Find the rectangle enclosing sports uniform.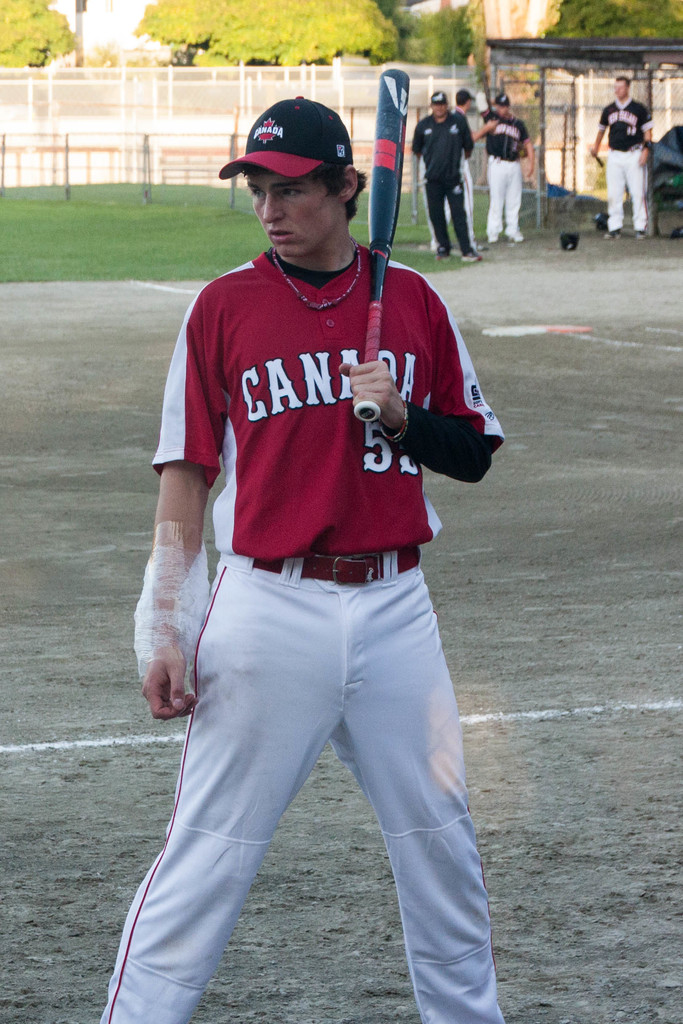
477, 108, 530, 239.
